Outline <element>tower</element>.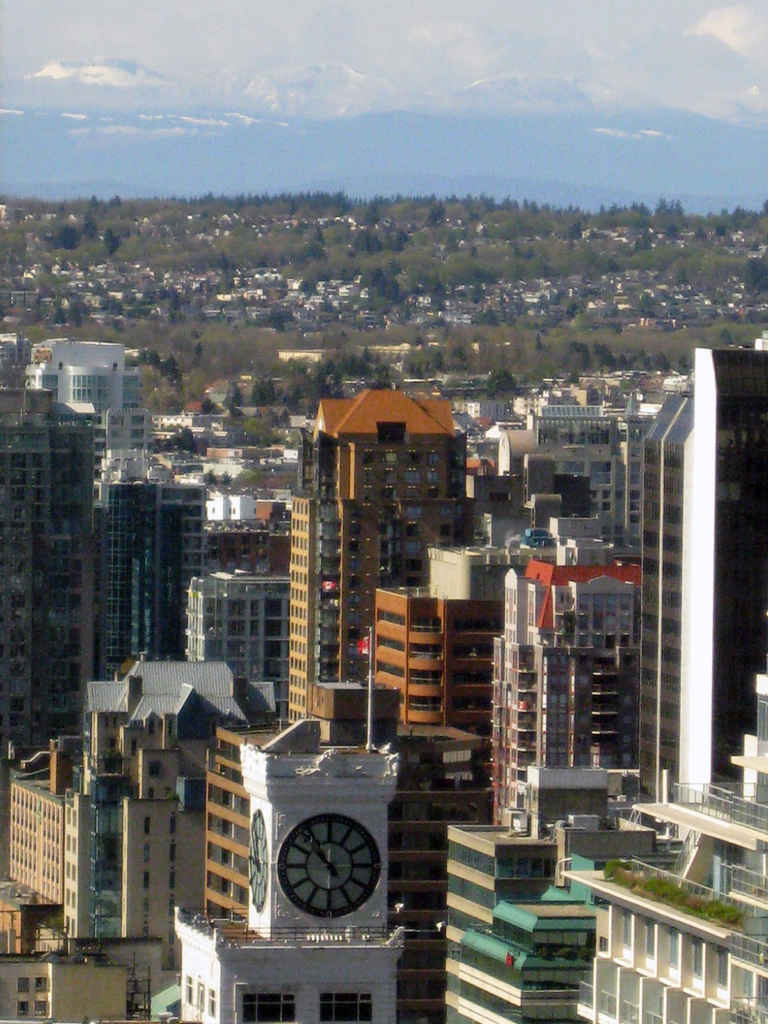
Outline: (100, 476, 216, 689).
